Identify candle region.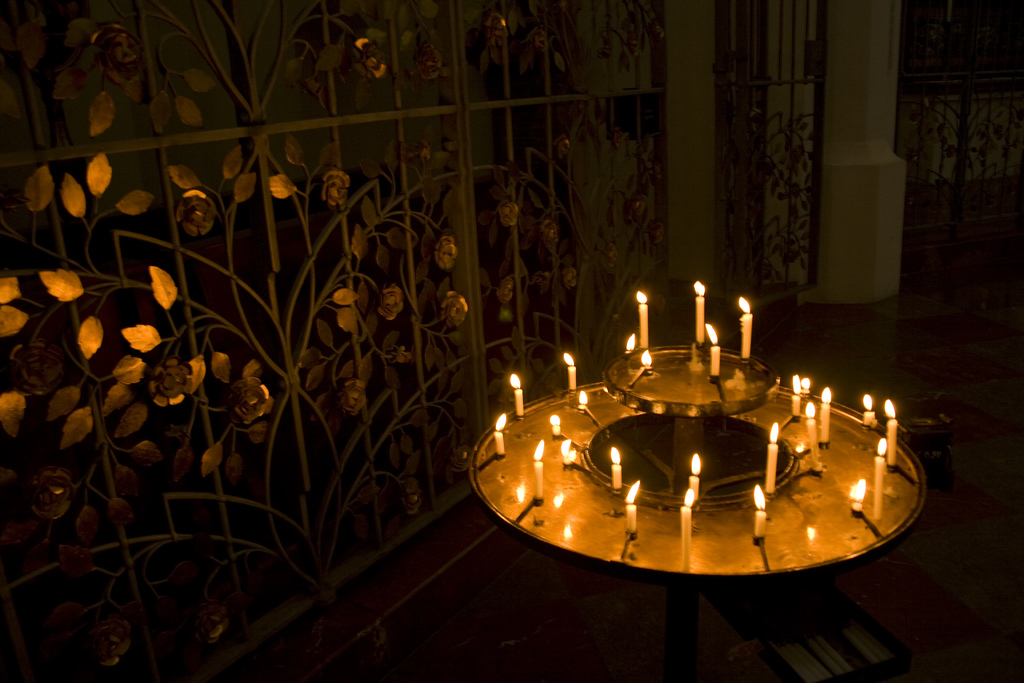
Region: region(742, 299, 749, 361).
